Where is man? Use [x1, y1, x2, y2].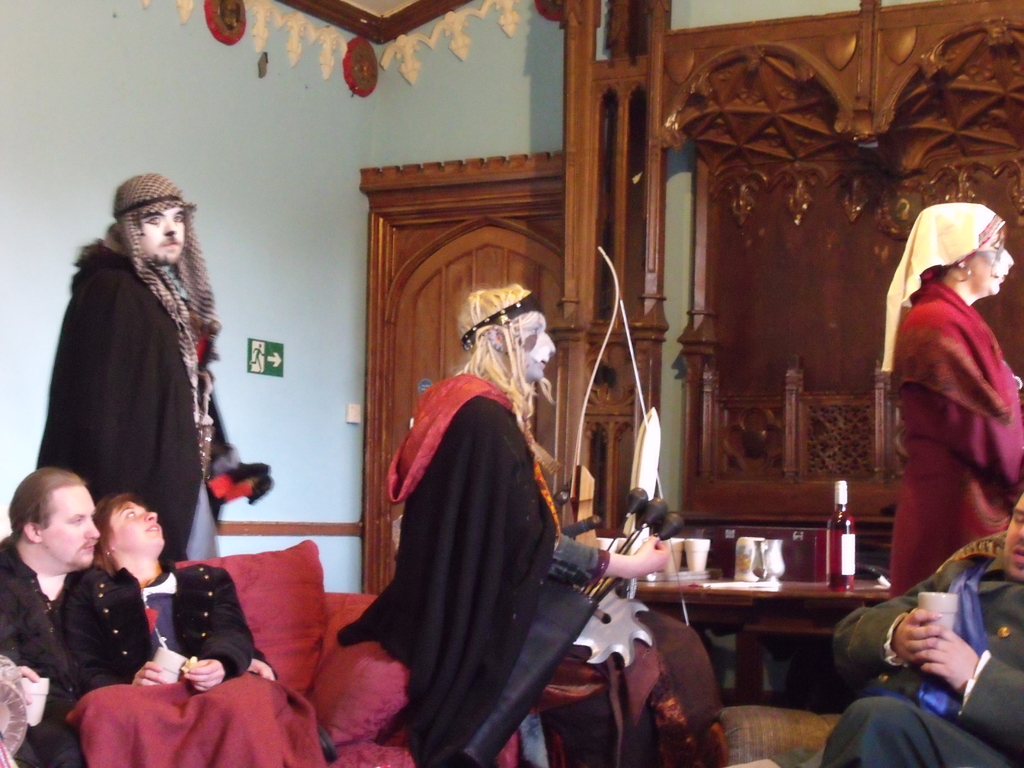
[0, 472, 146, 722].
